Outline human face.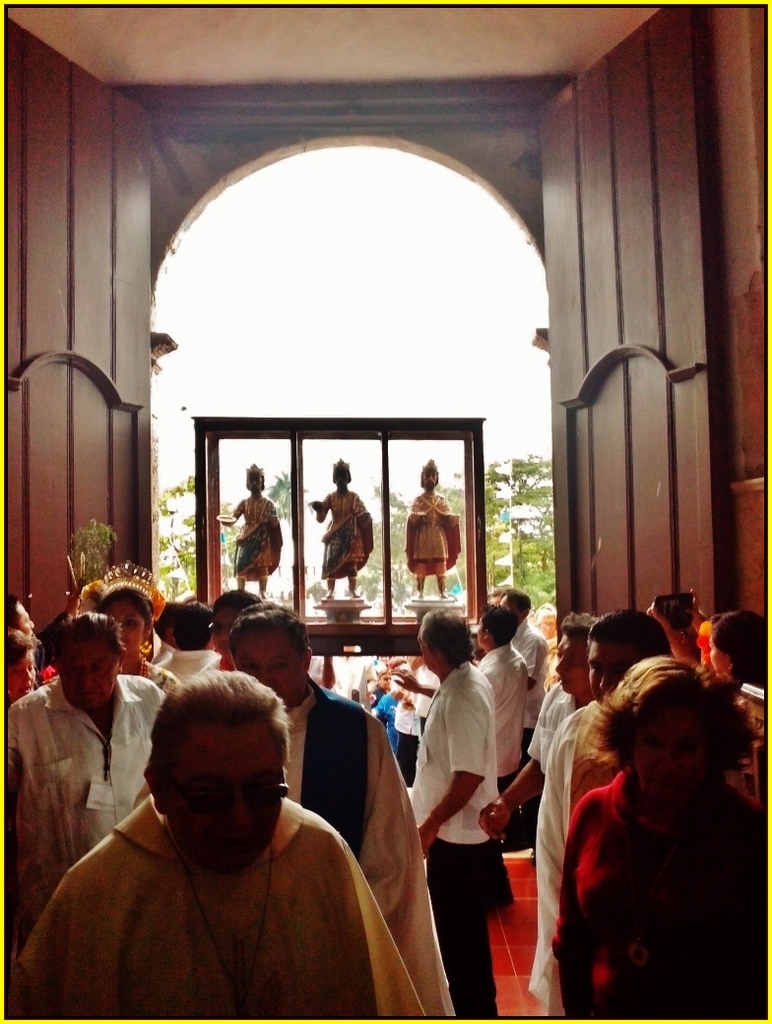
Outline: [x1=238, y1=628, x2=307, y2=708].
